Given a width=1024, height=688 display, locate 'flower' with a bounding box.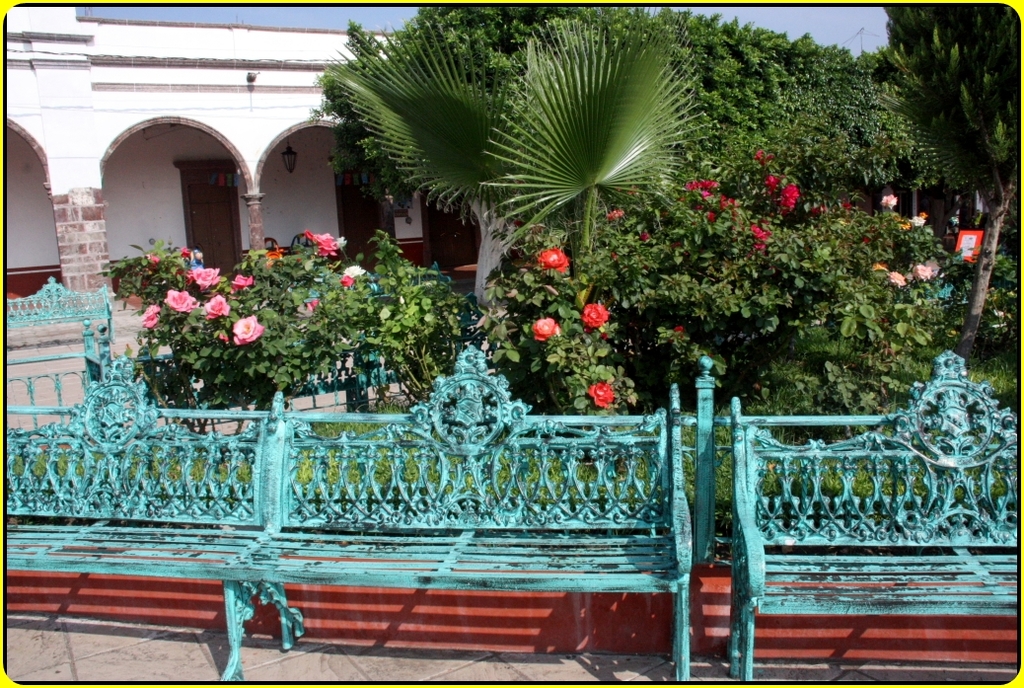
Located: 161,289,201,315.
